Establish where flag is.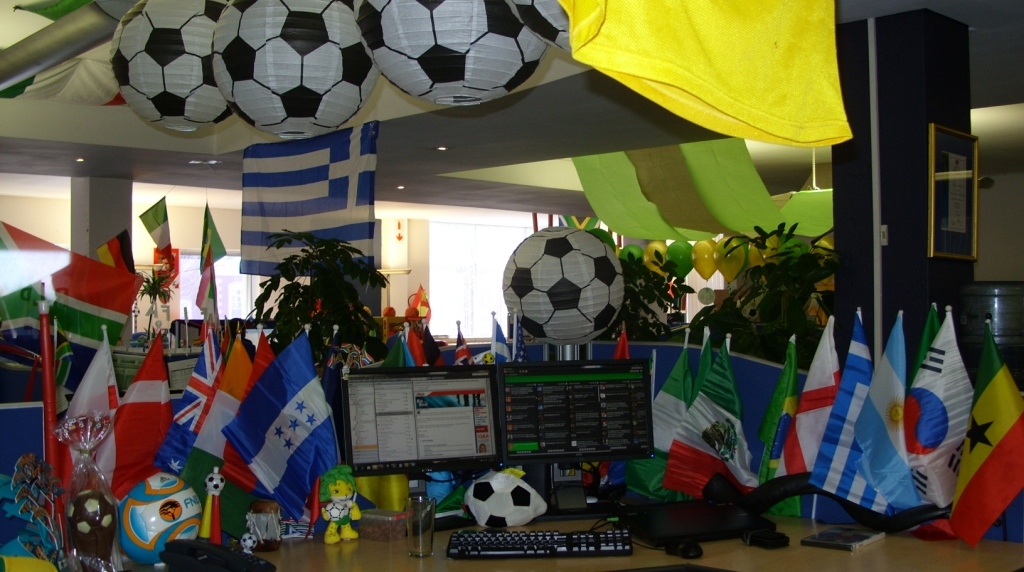
Established at 517,314,548,339.
